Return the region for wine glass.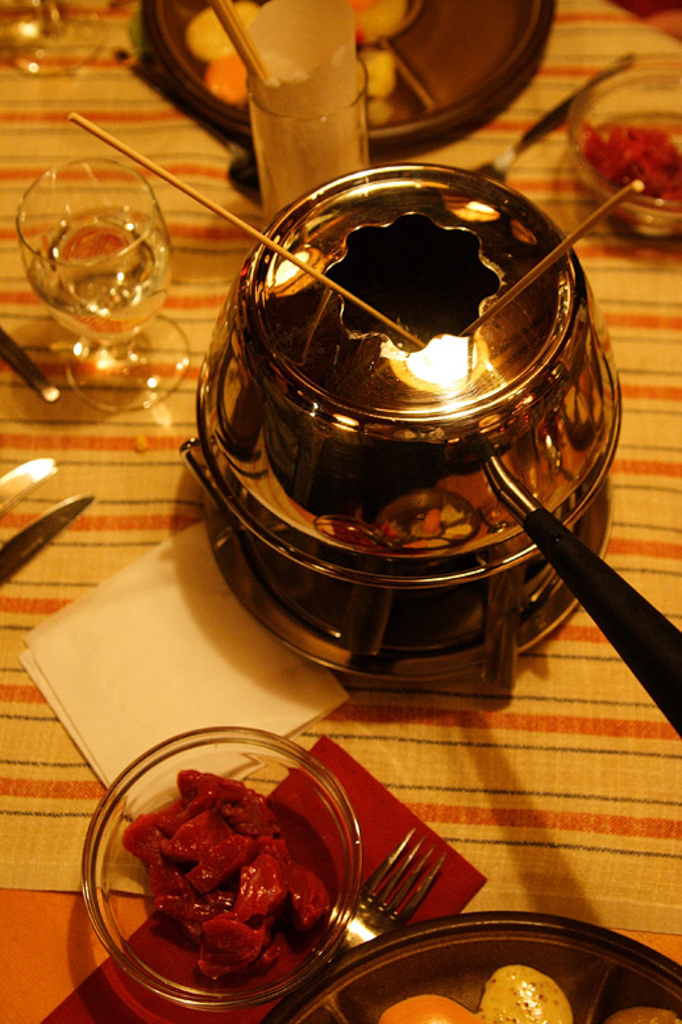
bbox(21, 154, 191, 409).
